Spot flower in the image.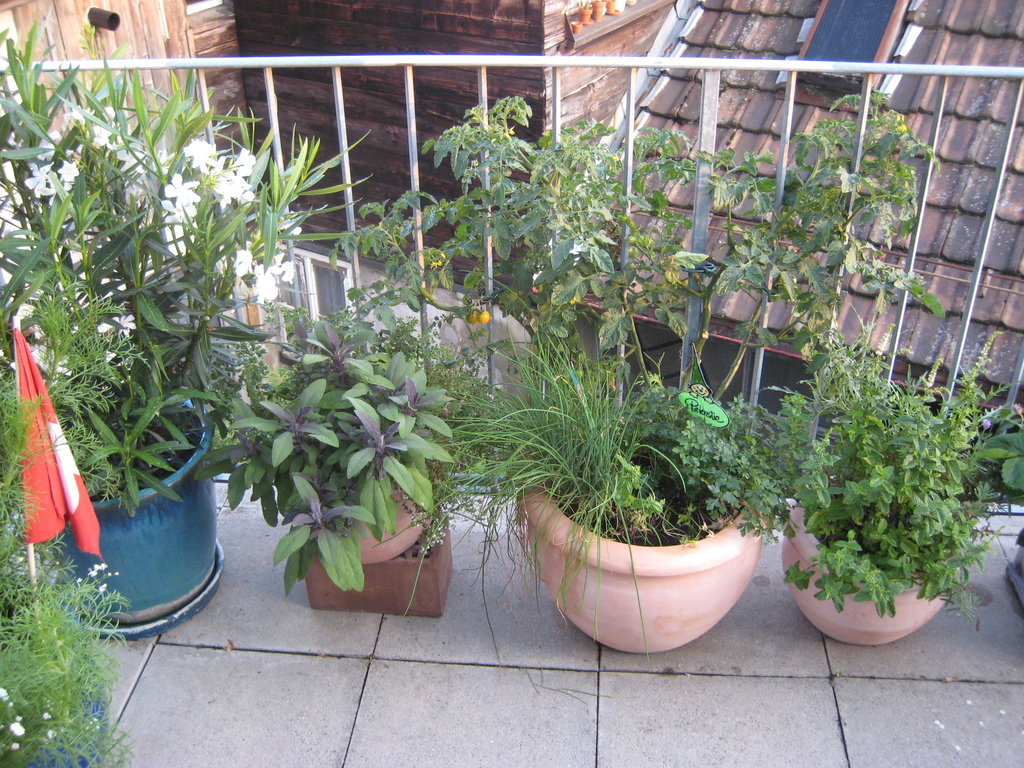
flower found at box(161, 198, 184, 226).
